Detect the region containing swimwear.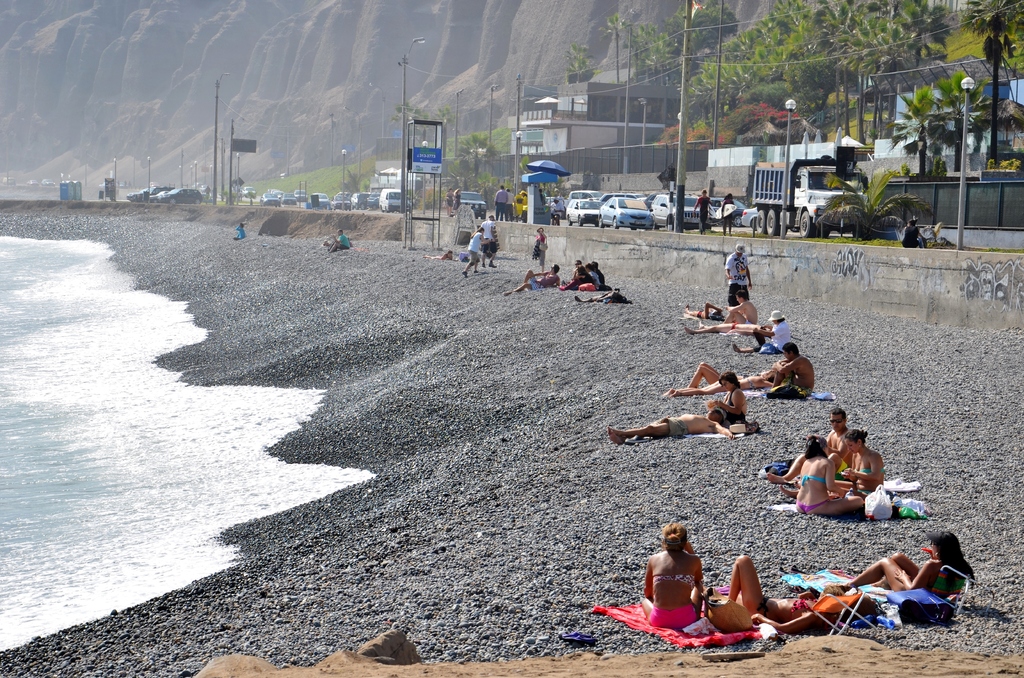
{"x1": 929, "y1": 565, "x2": 962, "y2": 602}.
